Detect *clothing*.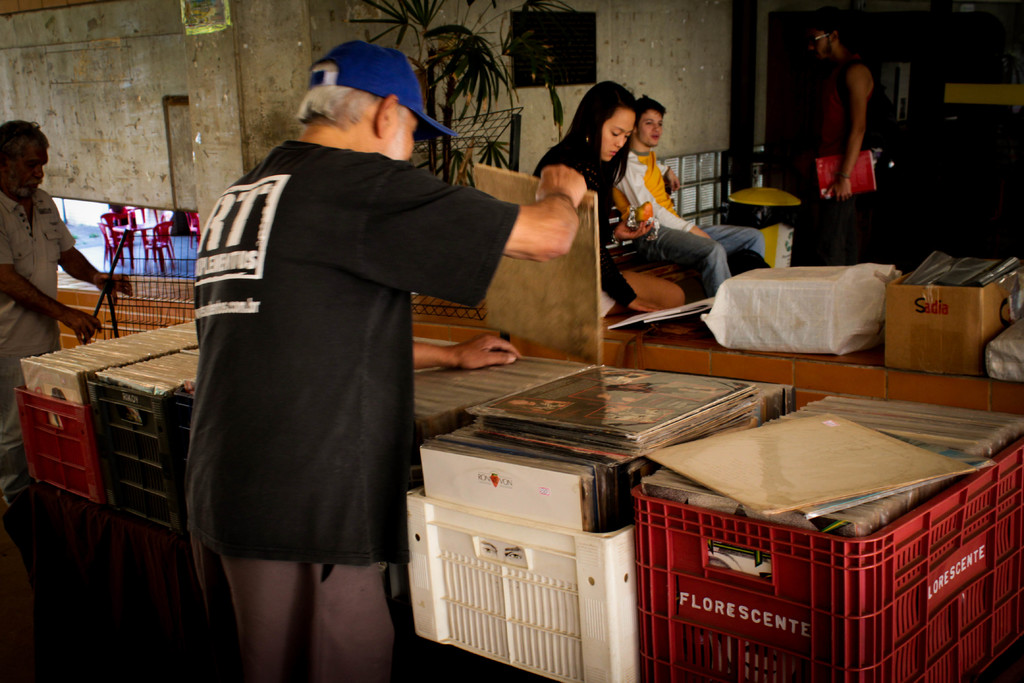
Detected at <region>532, 133, 729, 298</region>.
